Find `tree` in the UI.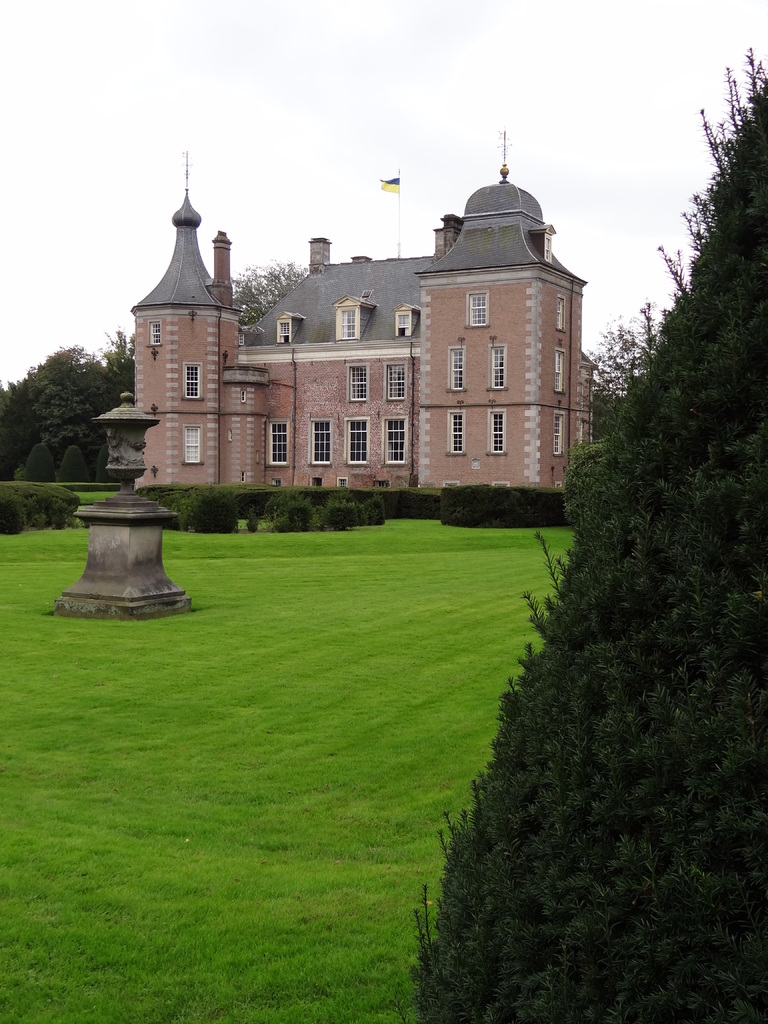
UI element at {"left": 566, "top": 302, "right": 659, "bottom": 435}.
